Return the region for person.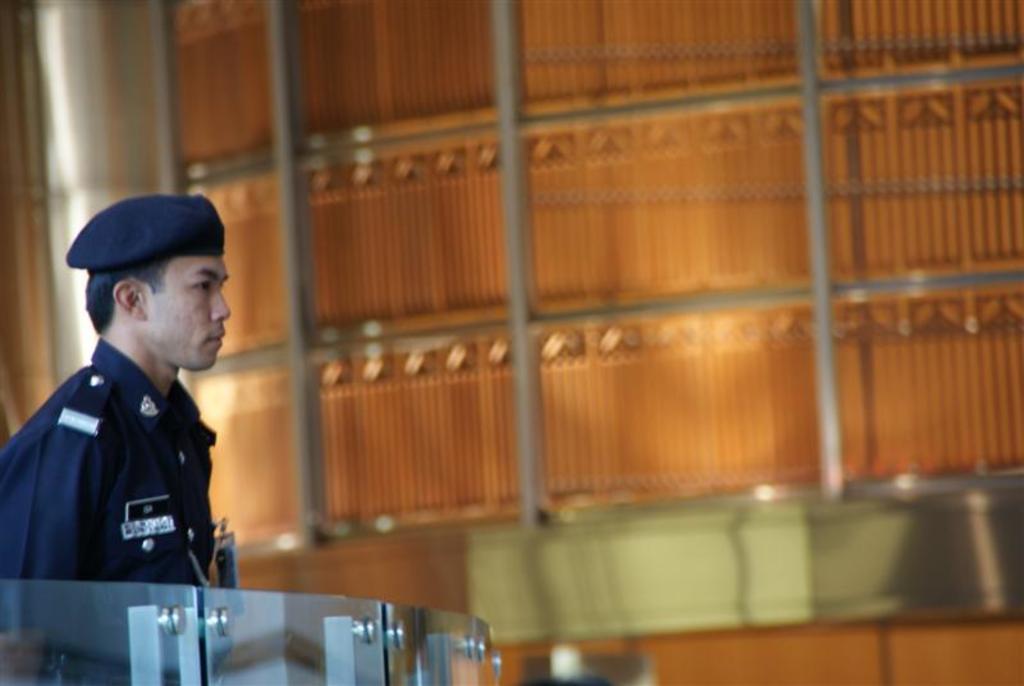
Rect(0, 186, 236, 685).
